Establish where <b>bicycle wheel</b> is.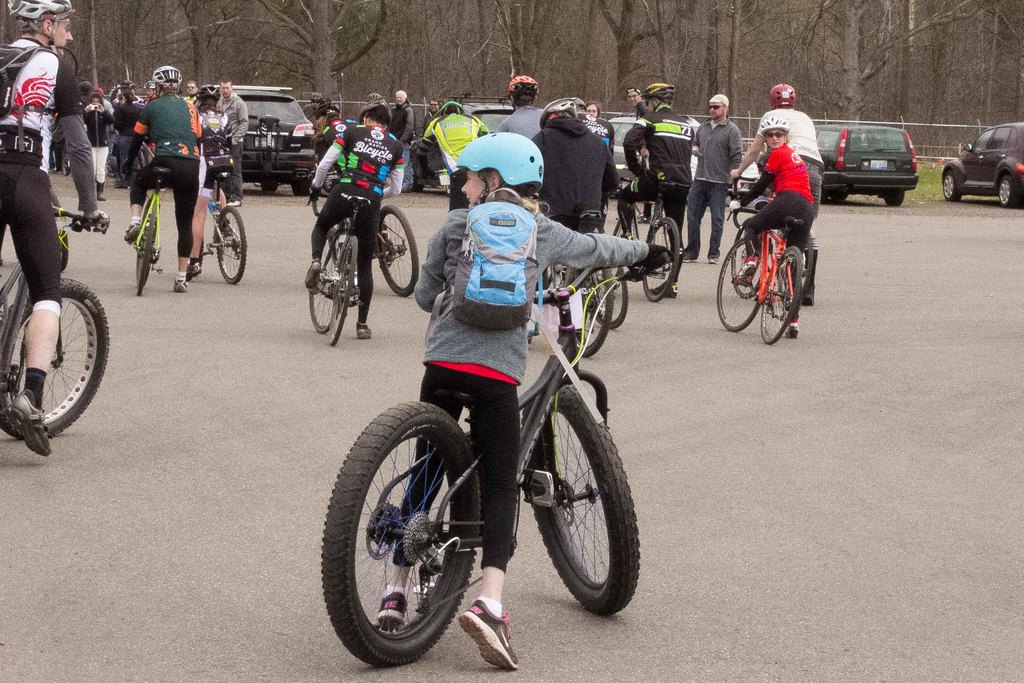
Established at detection(715, 240, 762, 331).
